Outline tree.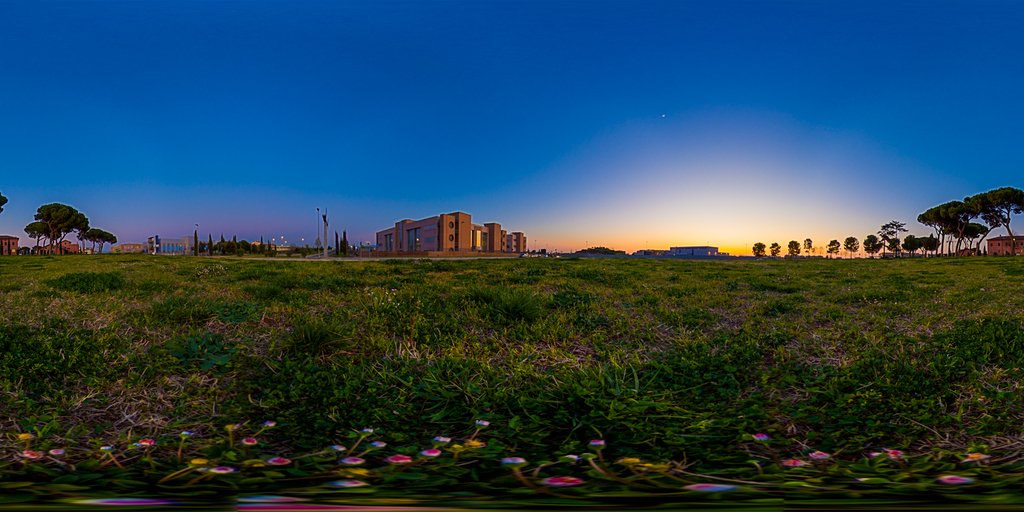
Outline: [left=892, top=217, right=902, bottom=255].
